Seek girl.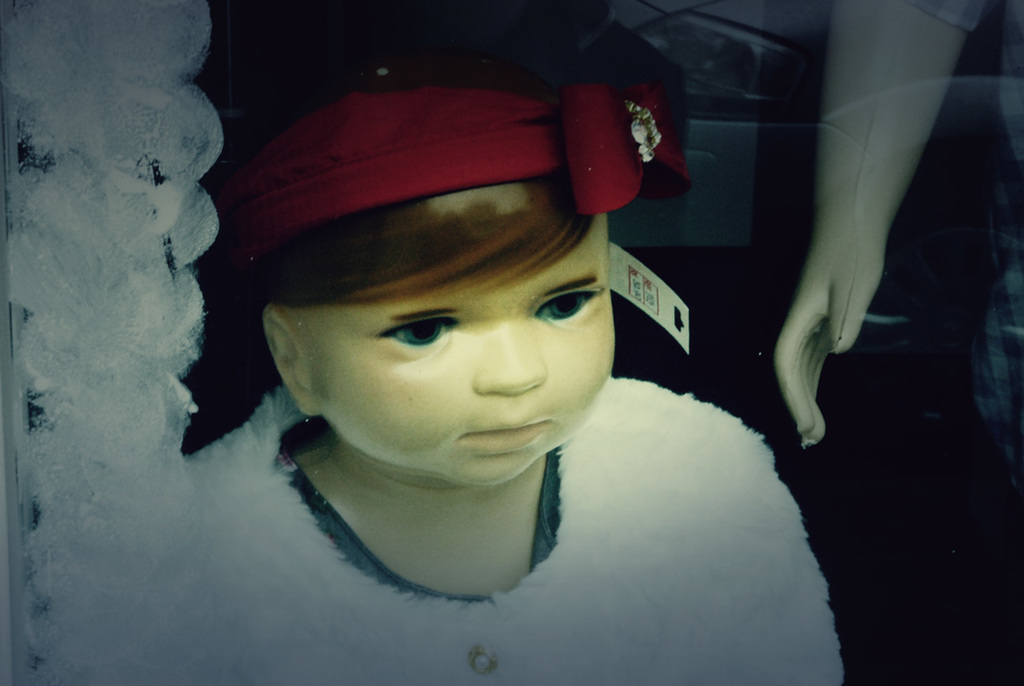
<box>182,0,843,685</box>.
